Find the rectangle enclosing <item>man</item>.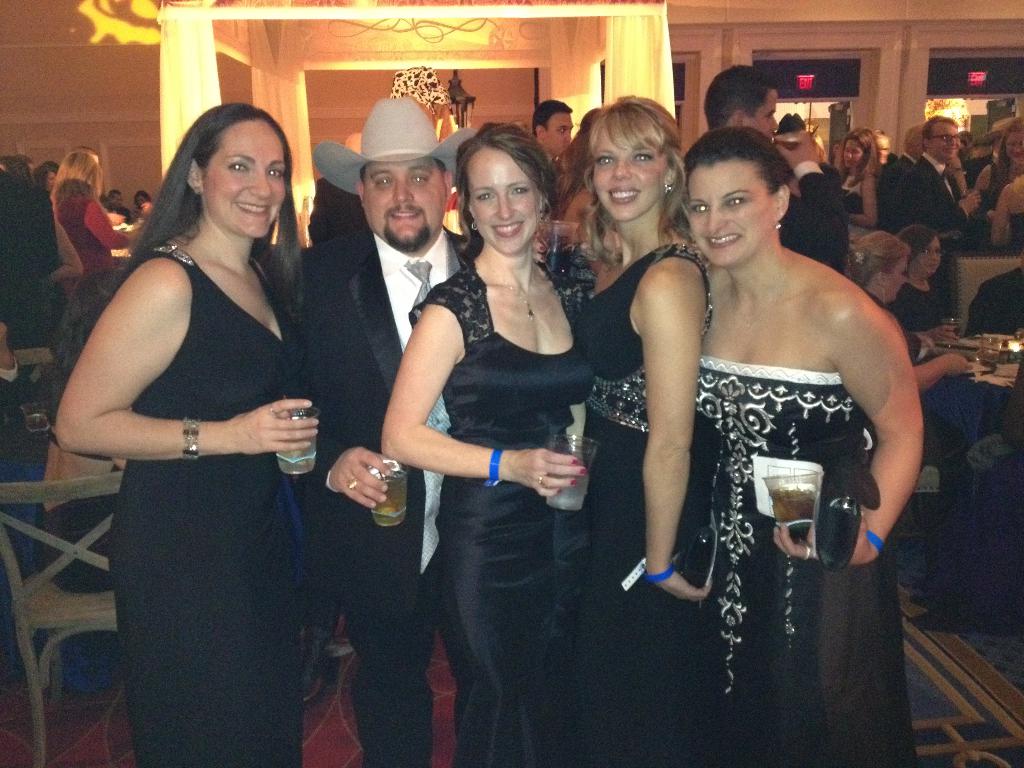
695/65/863/273.
